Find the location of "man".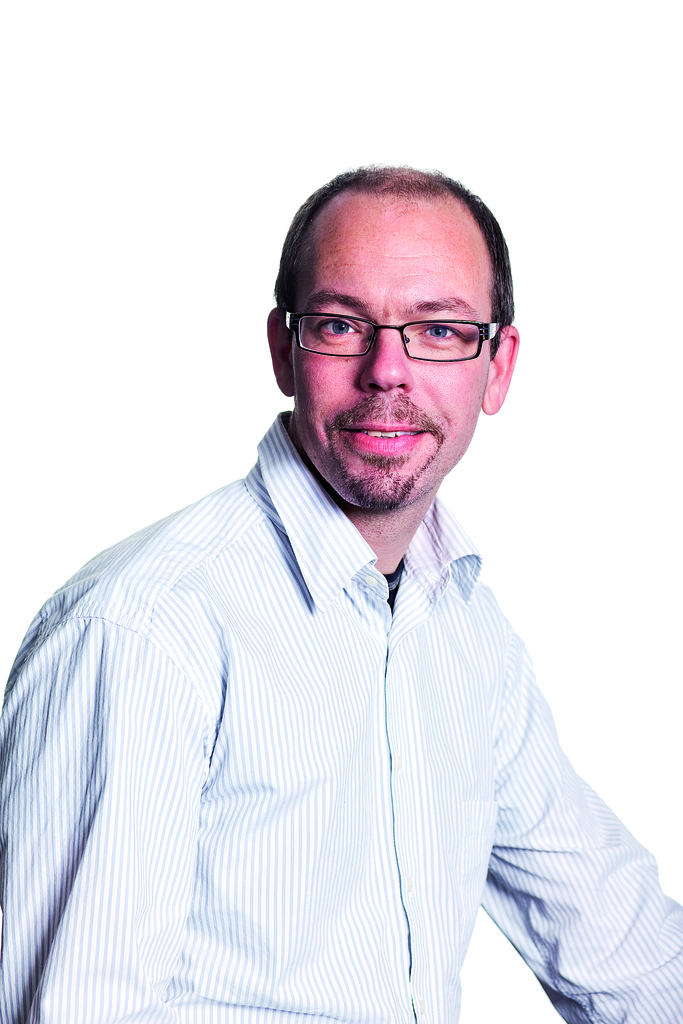
Location: (x1=3, y1=134, x2=637, y2=1010).
